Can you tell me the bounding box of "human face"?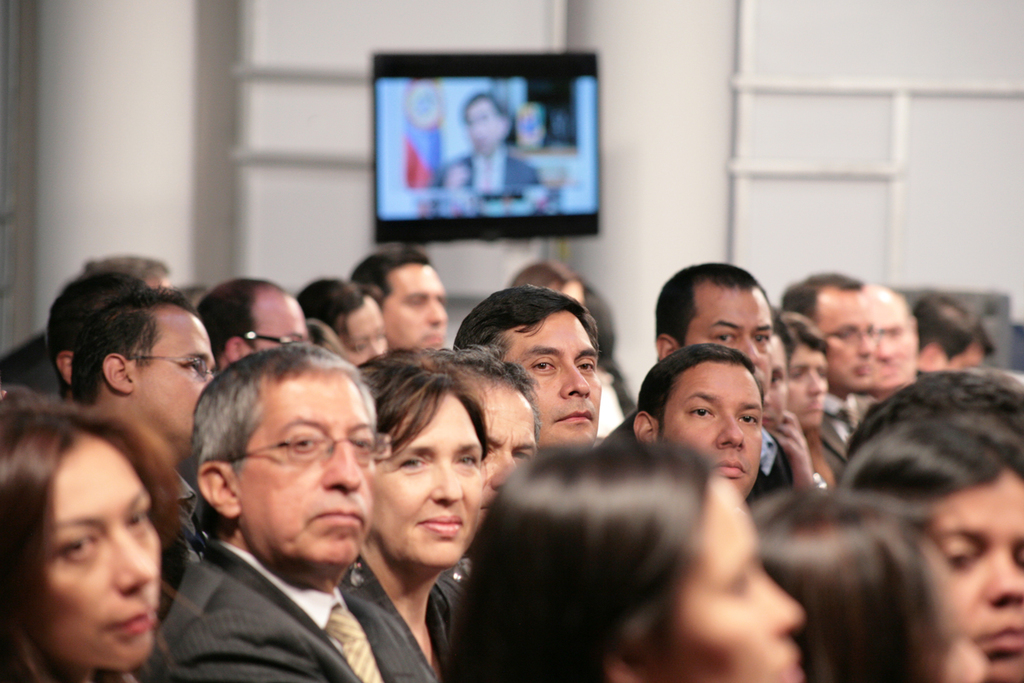
BBox(666, 359, 763, 497).
